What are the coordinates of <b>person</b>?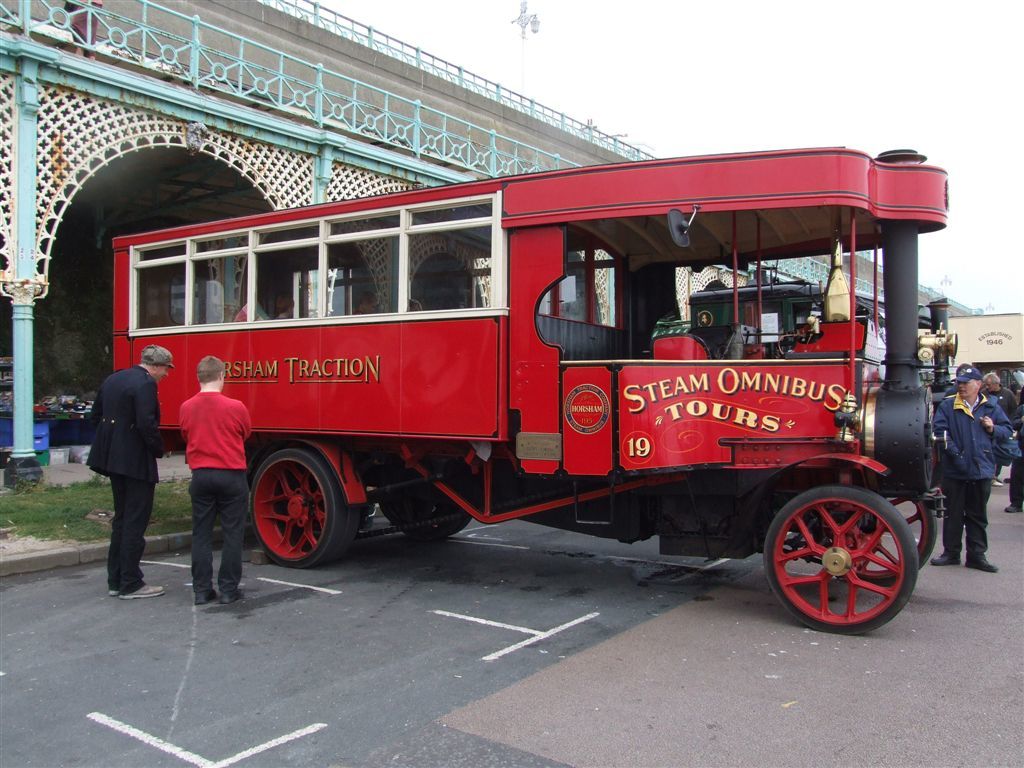
l=944, t=362, r=977, b=398.
